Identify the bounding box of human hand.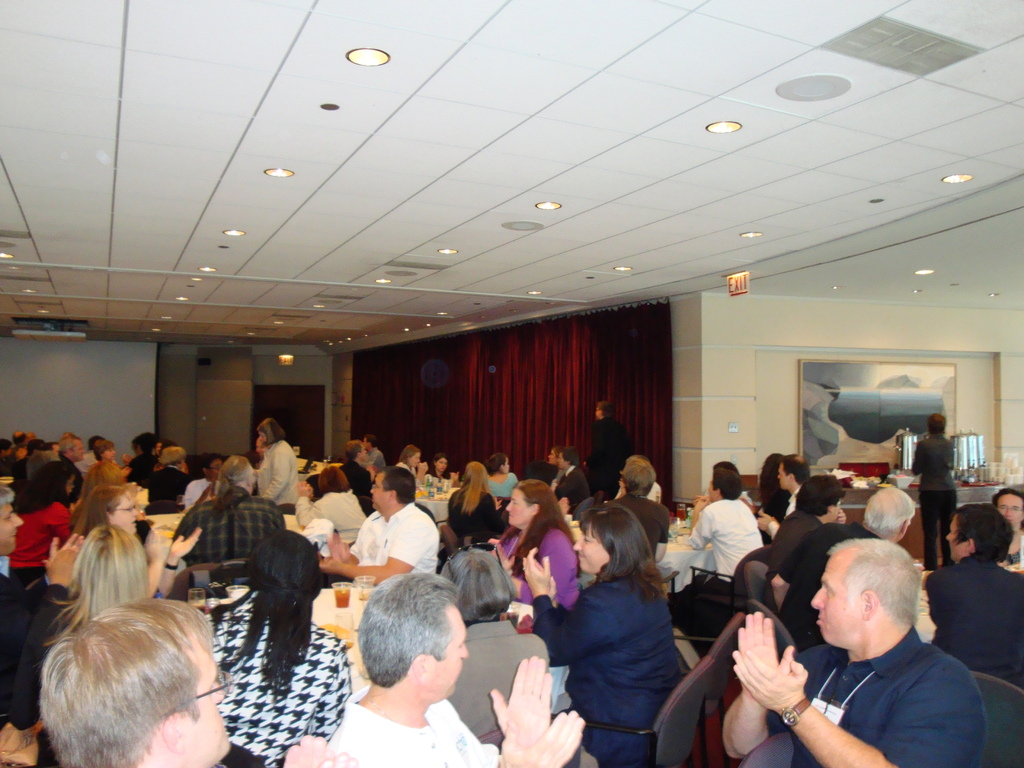
rect(168, 529, 204, 560).
